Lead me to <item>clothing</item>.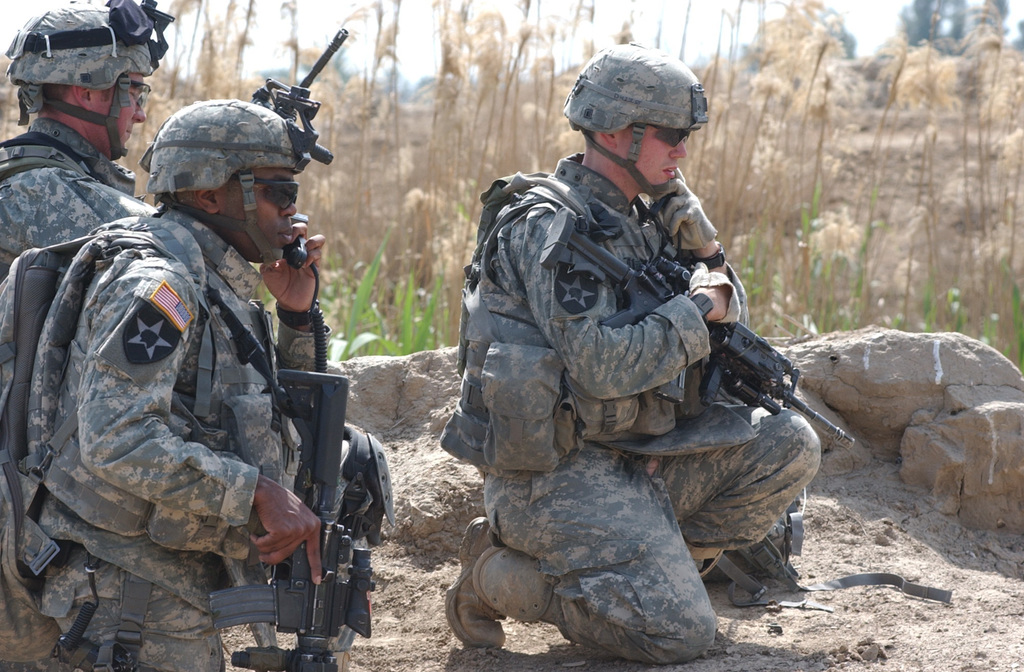
Lead to select_region(465, 162, 828, 662).
